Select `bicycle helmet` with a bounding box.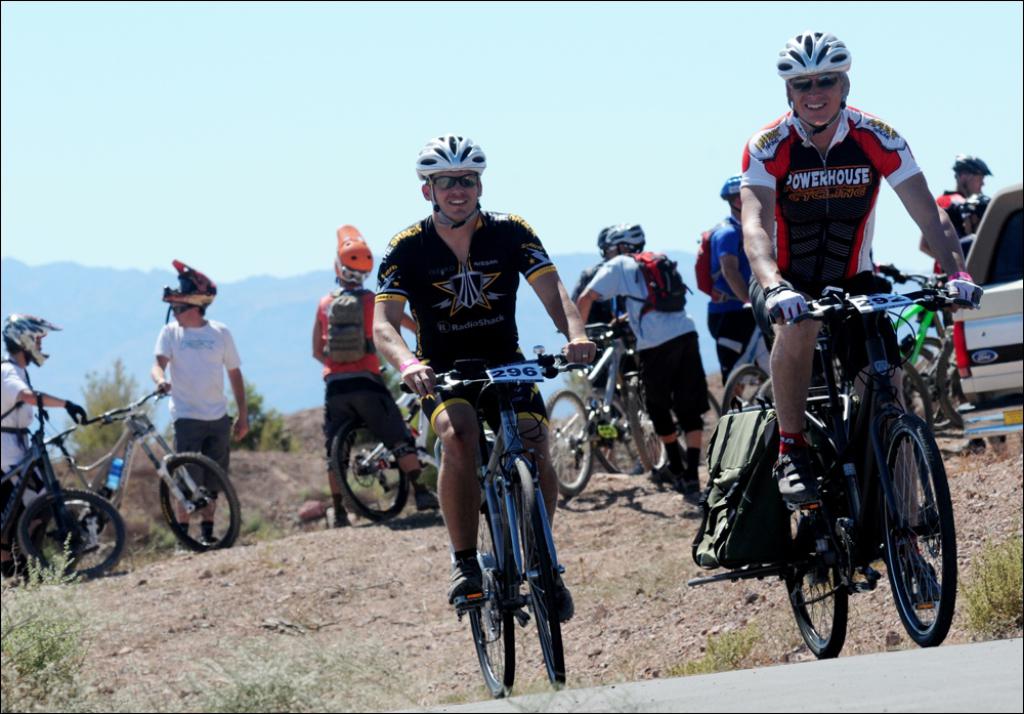
[x1=338, y1=229, x2=376, y2=288].
